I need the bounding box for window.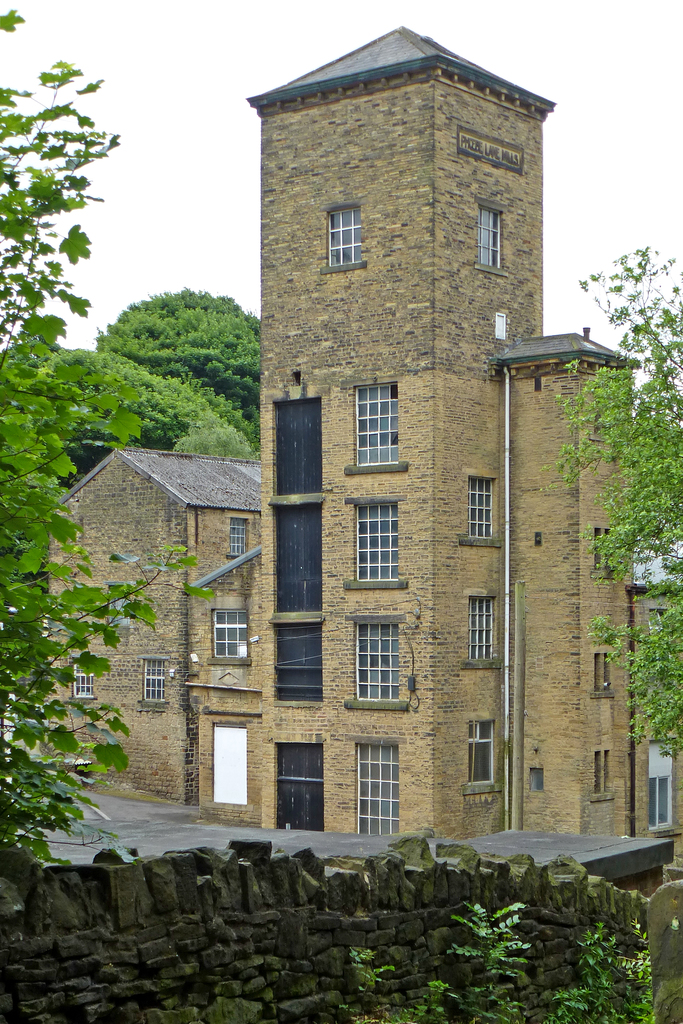
Here it is: <box>354,383,397,467</box>.
